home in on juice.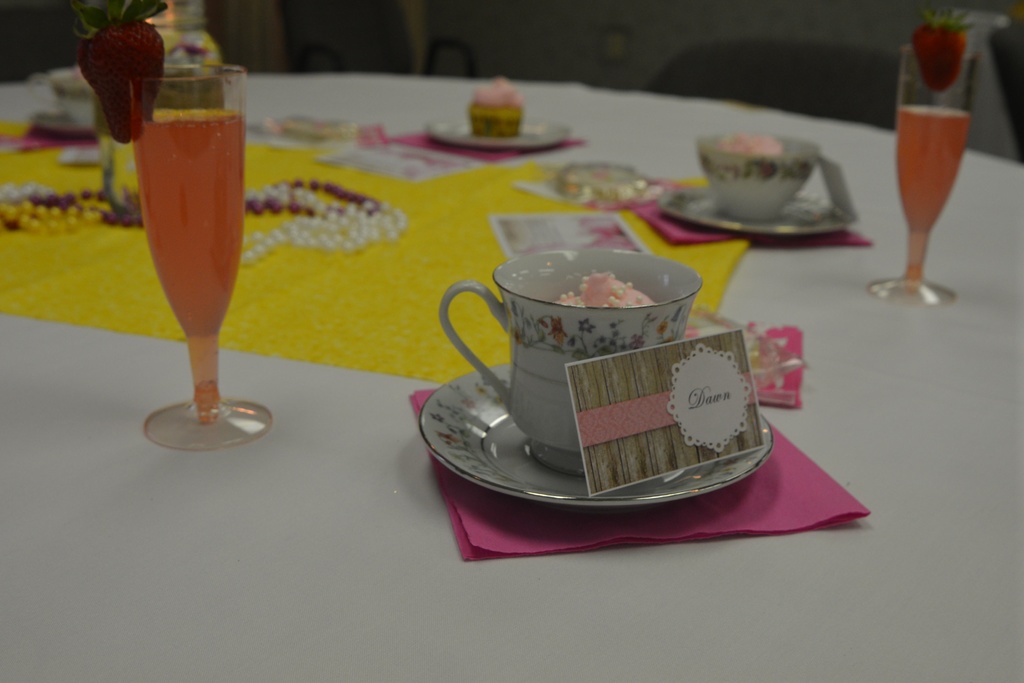
Homed in at {"x1": 119, "y1": 82, "x2": 246, "y2": 418}.
